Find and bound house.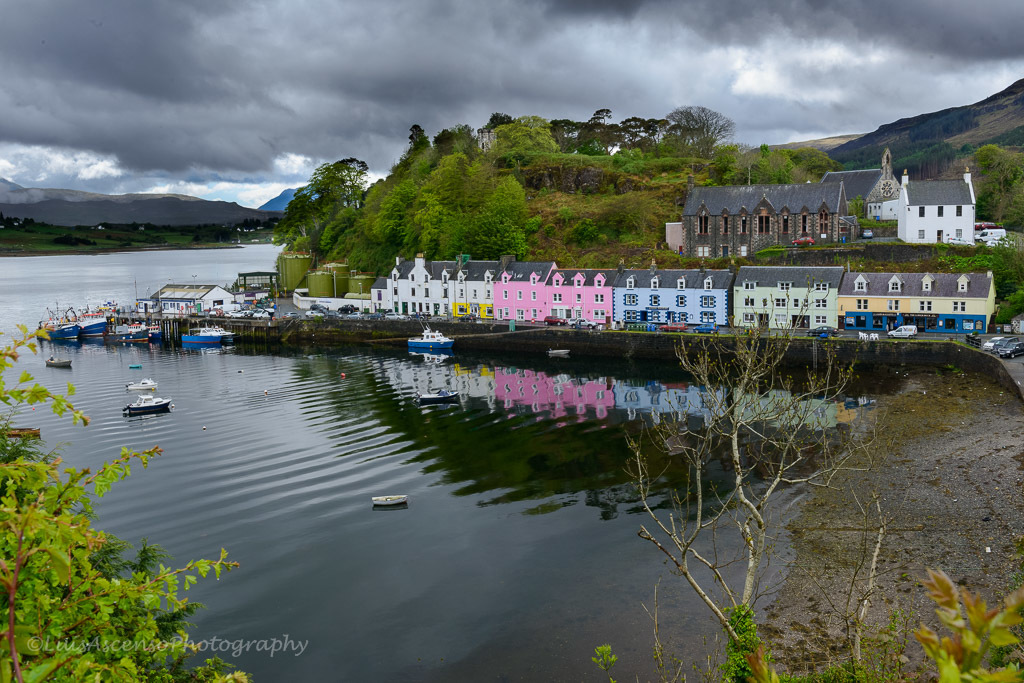
Bound: l=394, t=259, r=980, b=326.
